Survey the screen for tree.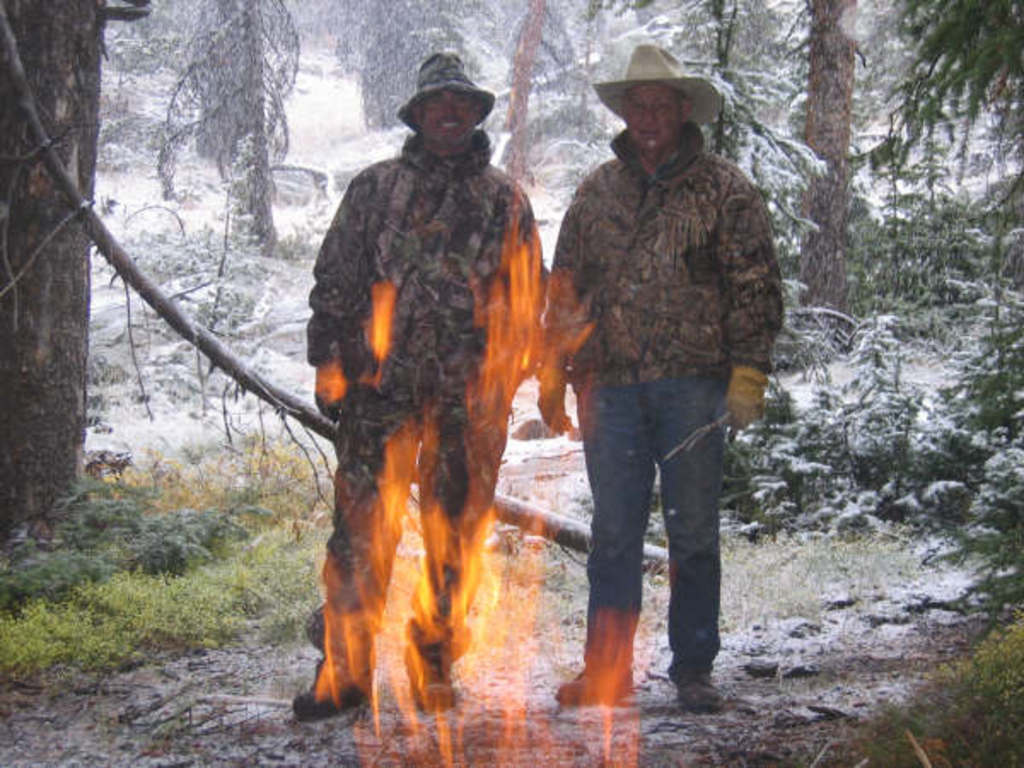
Survey found: region(579, 0, 790, 150).
